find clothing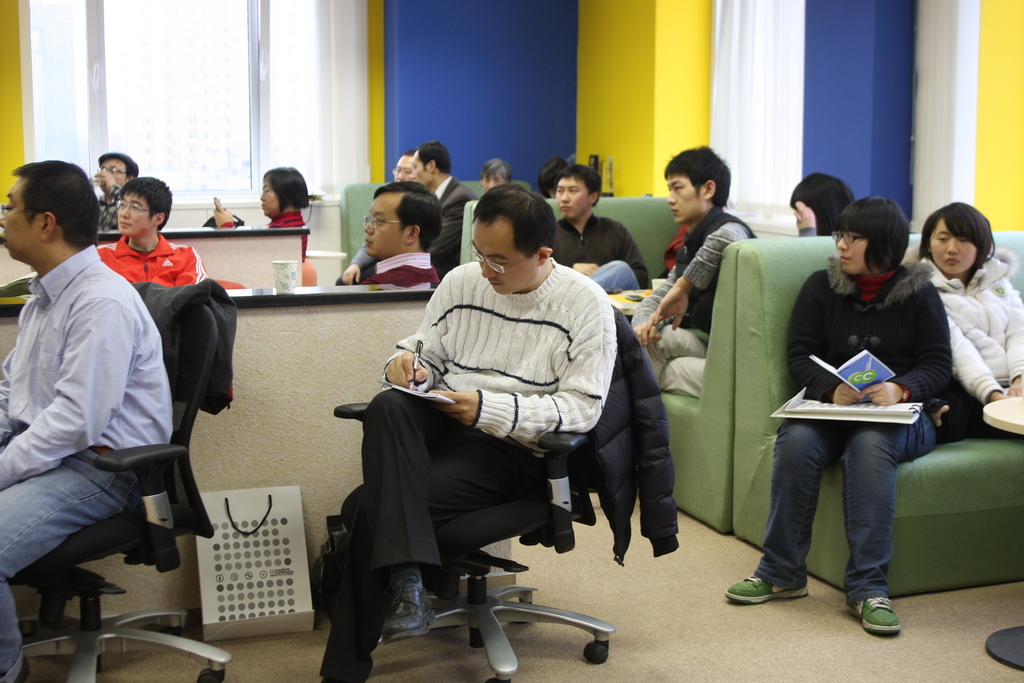
(96, 188, 130, 242)
